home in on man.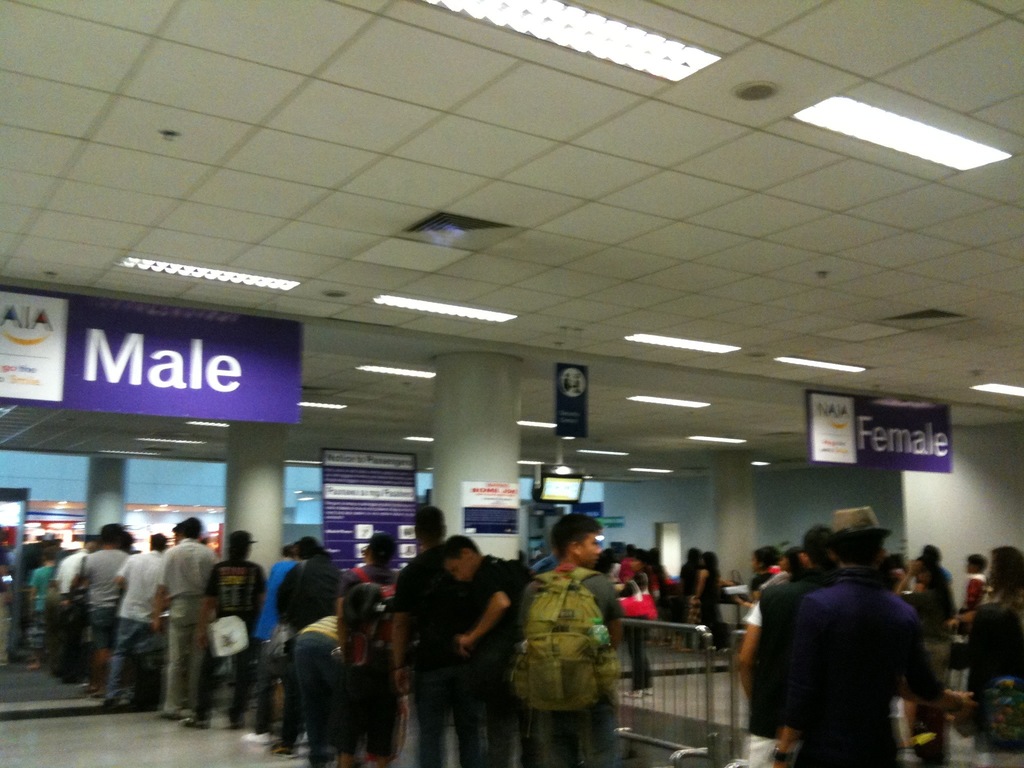
Homed in at x1=520, y1=515, x2=622, y2=766.
